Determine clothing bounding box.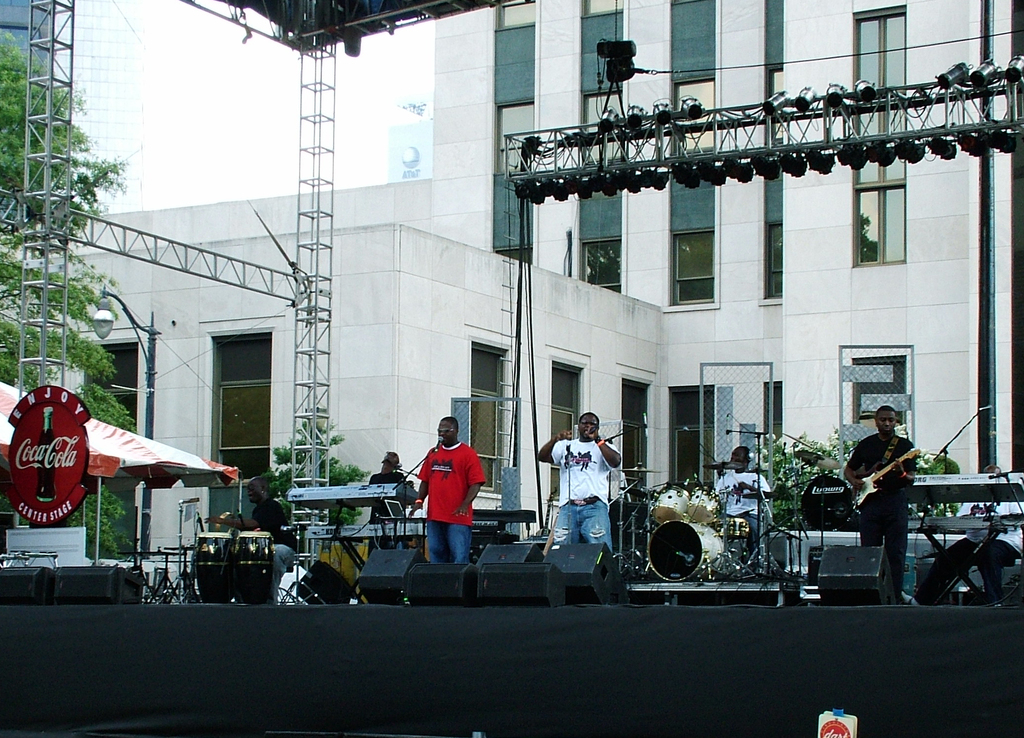
Determined: [551, 436, 620, 555].
